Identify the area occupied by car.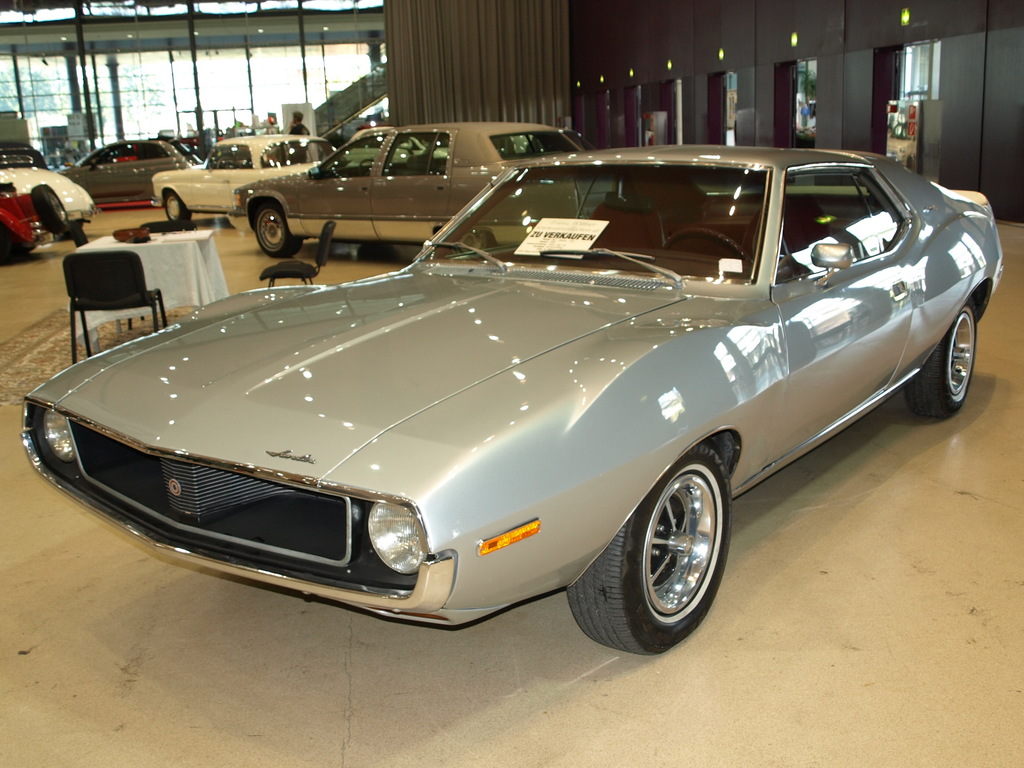
Area: <bbox>15, 156, 985, 643</bbox>.
